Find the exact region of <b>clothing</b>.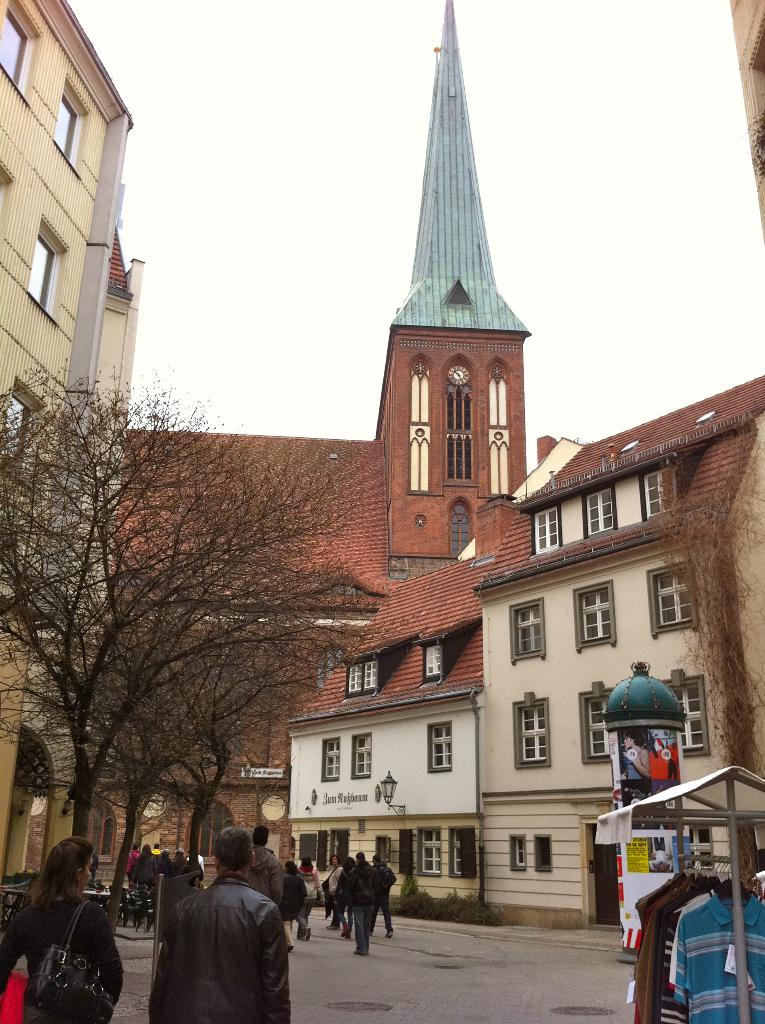
Exact region: {"x1": 12, "y1": 893, "x2": 150, "y2": 1023}.
